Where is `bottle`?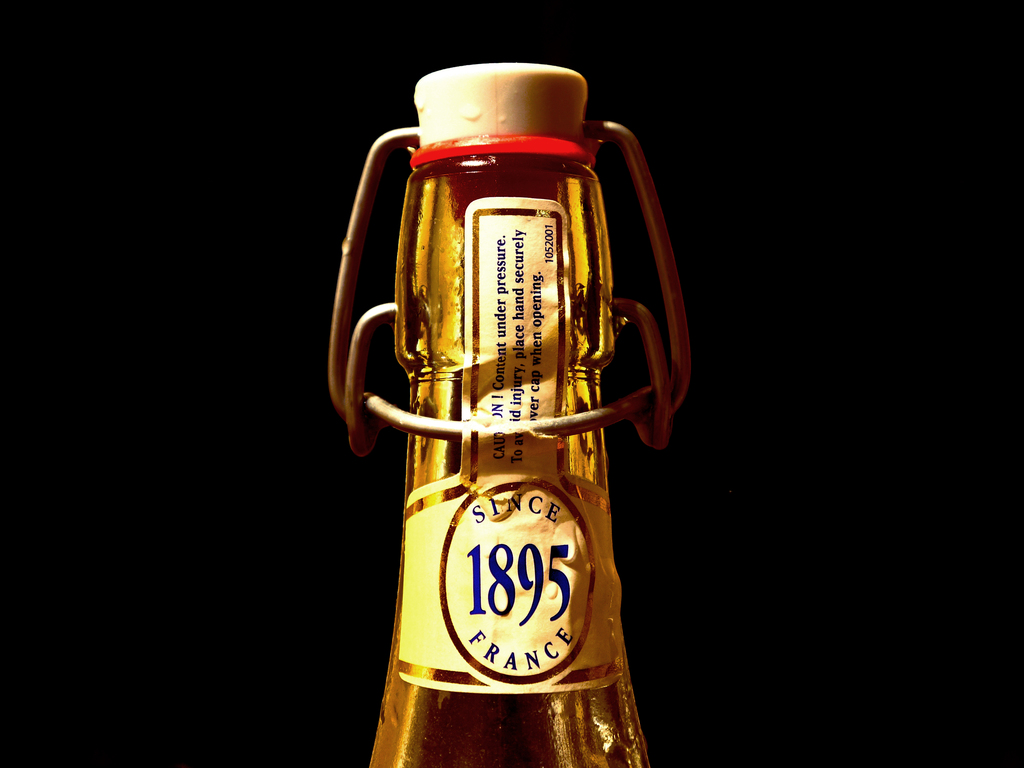
bbox=(317, 49, 691, 767).
